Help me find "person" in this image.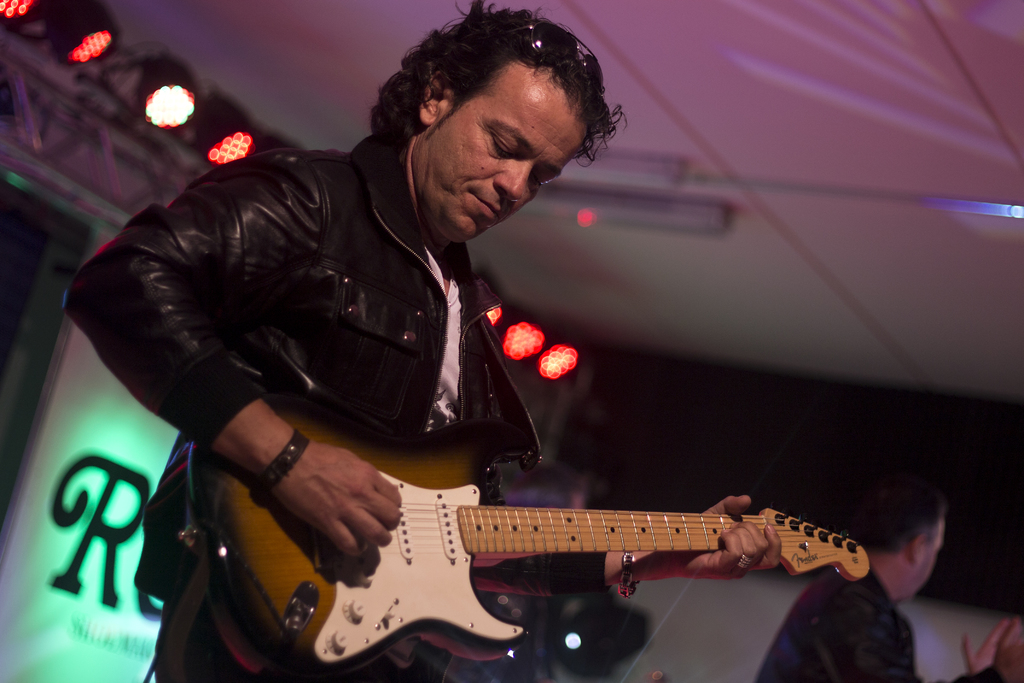
Found it: BBox(56, 0, 786, 682).
